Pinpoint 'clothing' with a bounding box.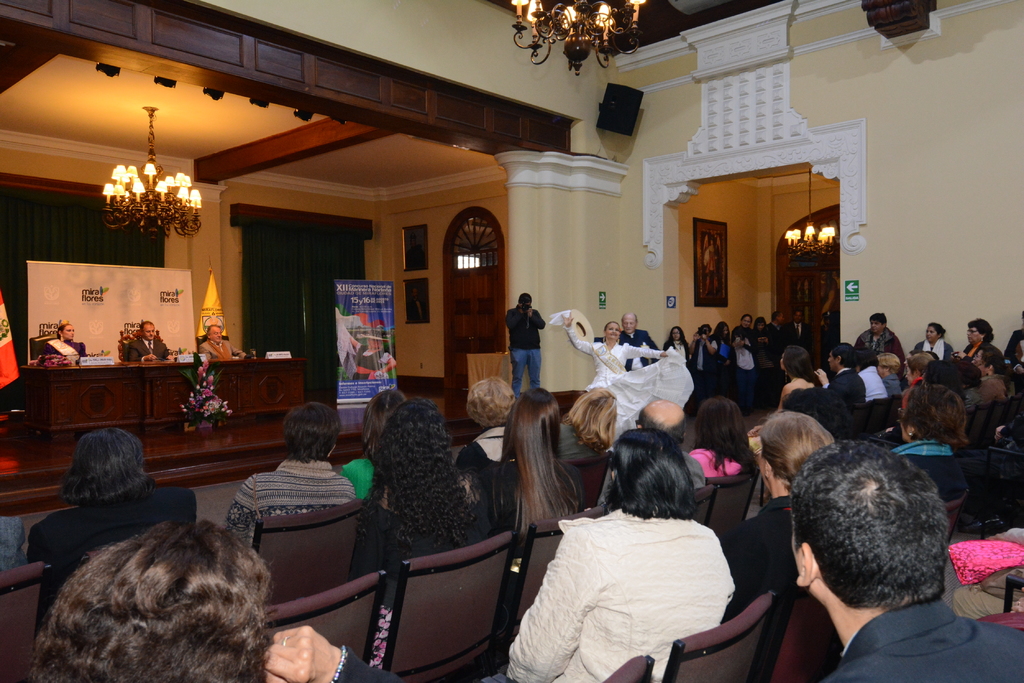
box(502, 298, 561, 402).
